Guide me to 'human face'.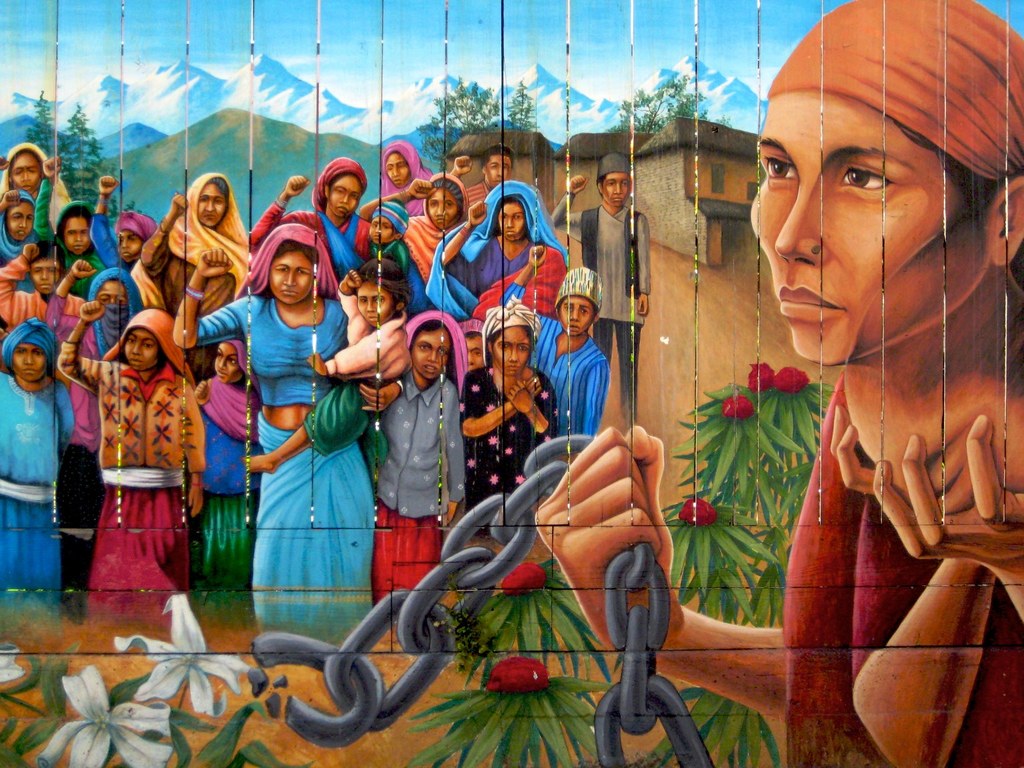
Guidance: 7,153,46,197.
